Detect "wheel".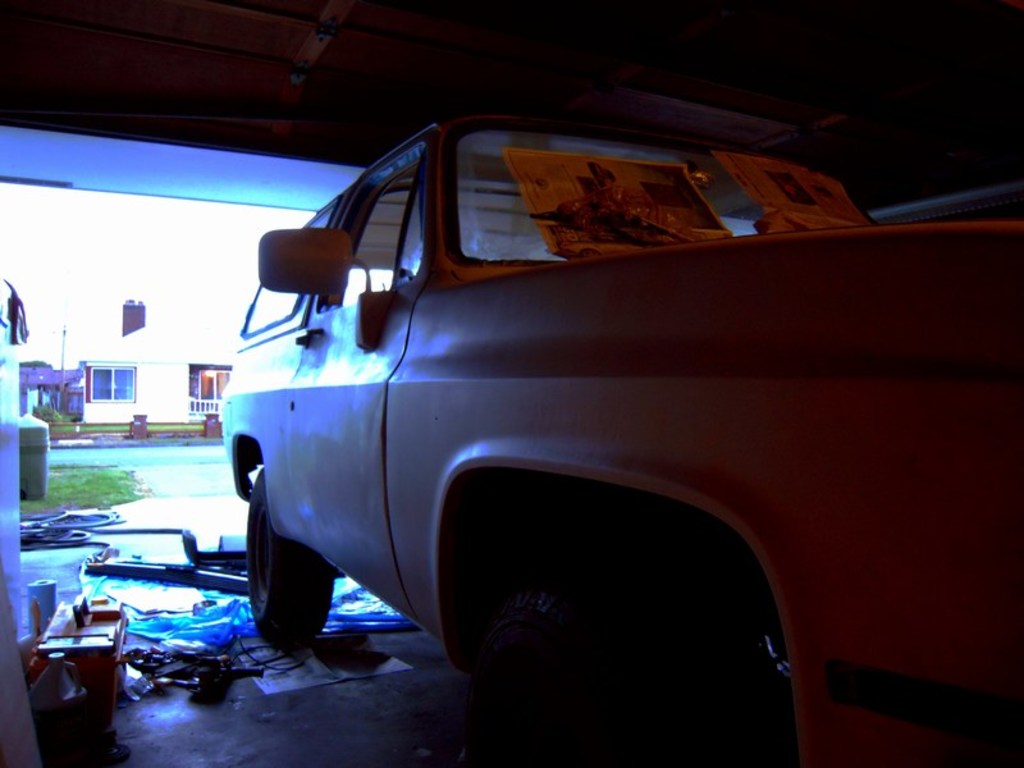
Detected at BBox(248, 497, 319, 648).
